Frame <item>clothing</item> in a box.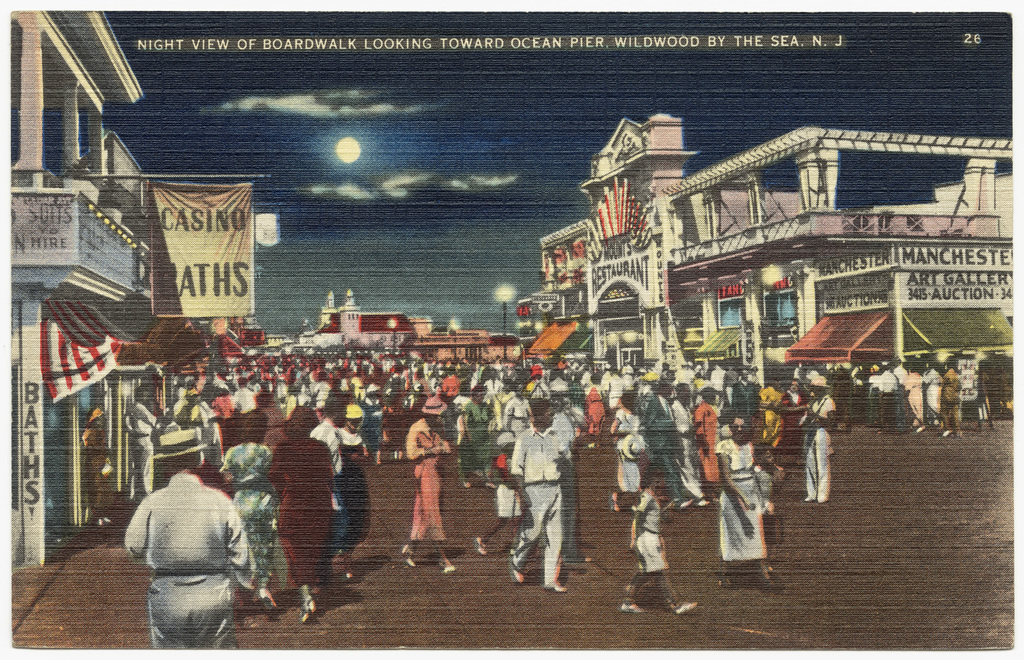
BBox(268, 434, 324, 594).
